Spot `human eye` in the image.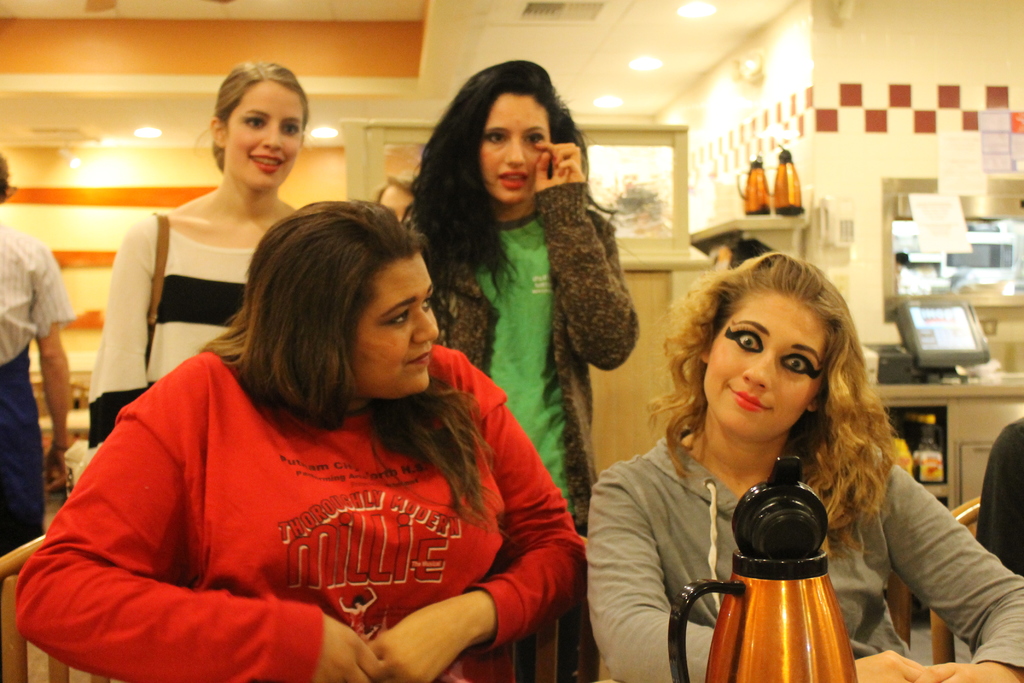
`human eye` found at select_region(522, 130, 545, 147).
